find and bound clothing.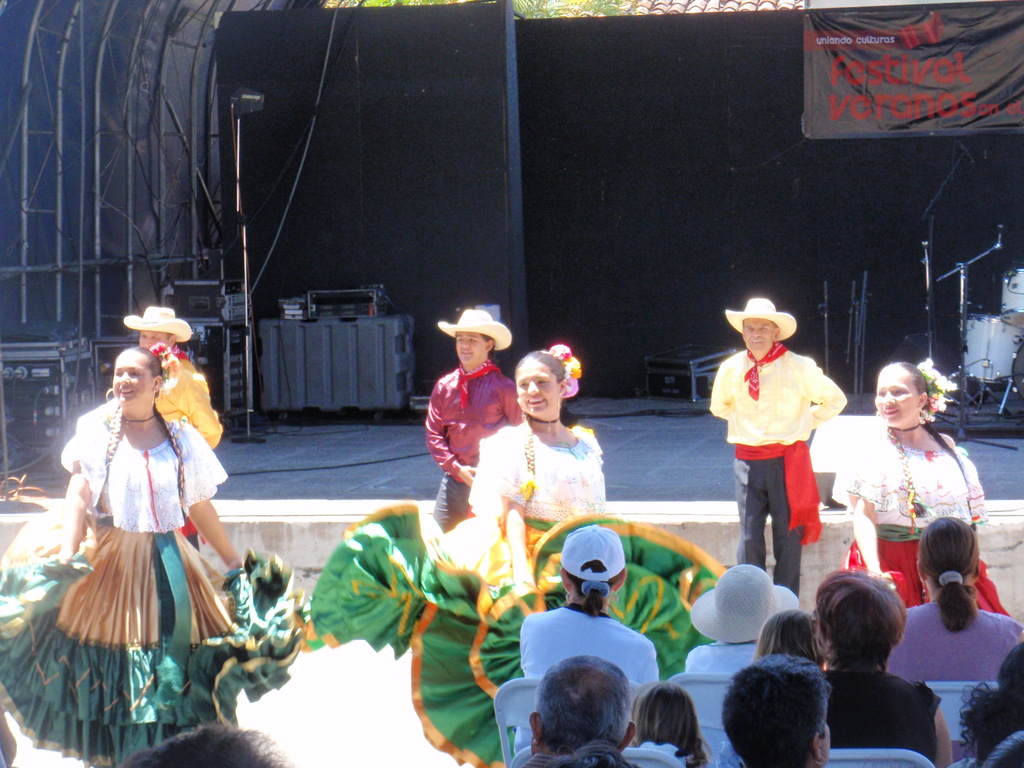
Bound: left=147, top=351, right=225, bottom=550.
